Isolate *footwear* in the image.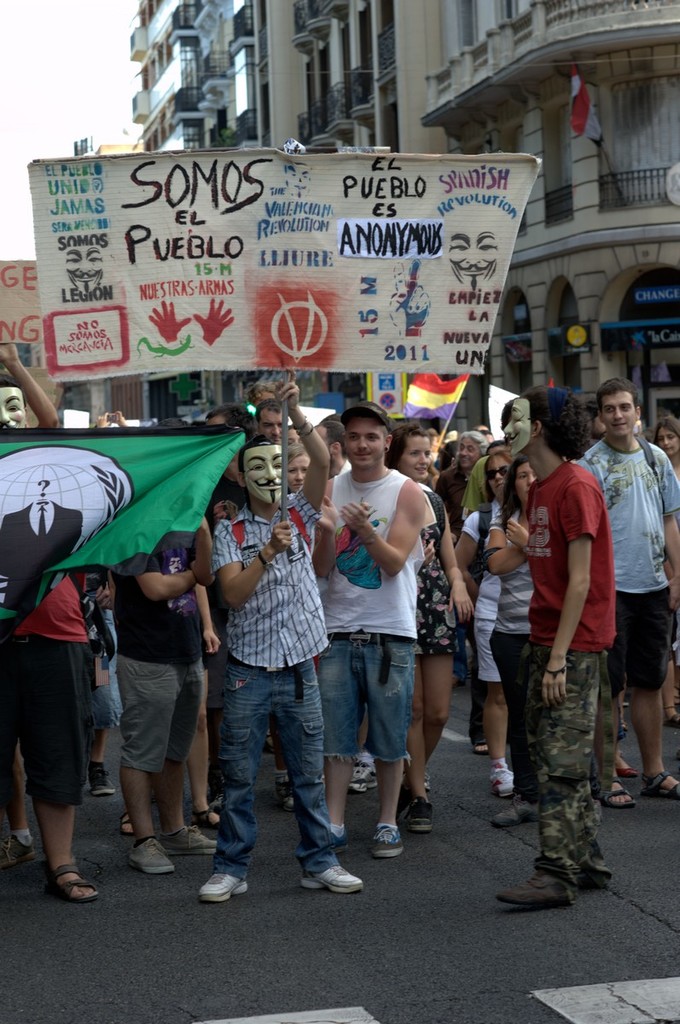
Isolated region: {"x1": 290, "y1": 835, "x2": 358, "y2": 909}.
